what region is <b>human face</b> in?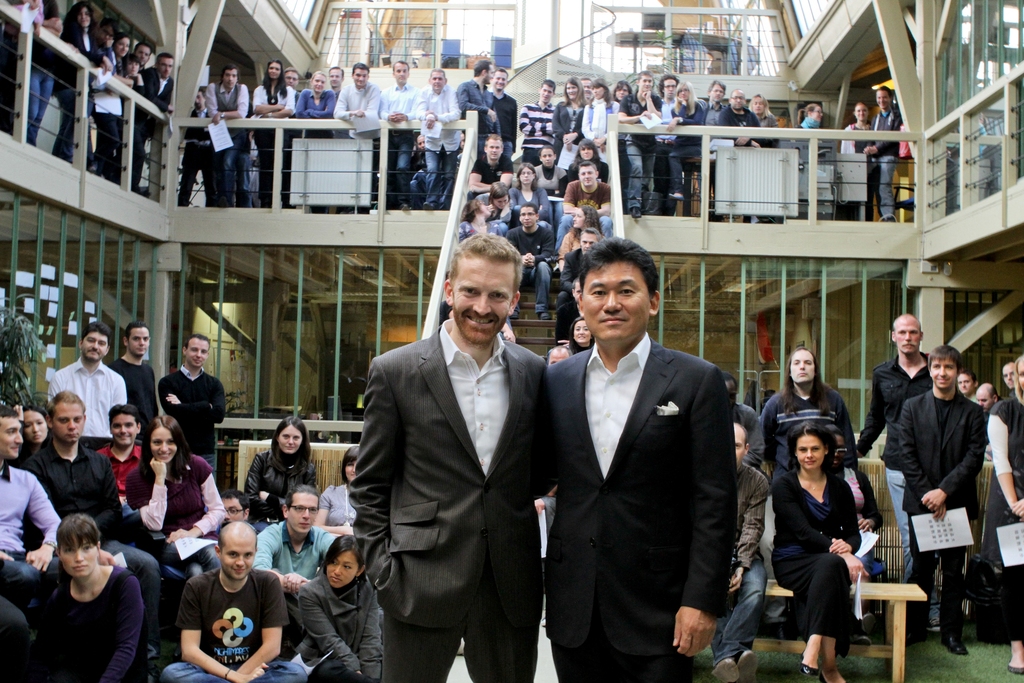
{"x1": 53, "y1": 404, "x2": 86, "y2": 445}.
